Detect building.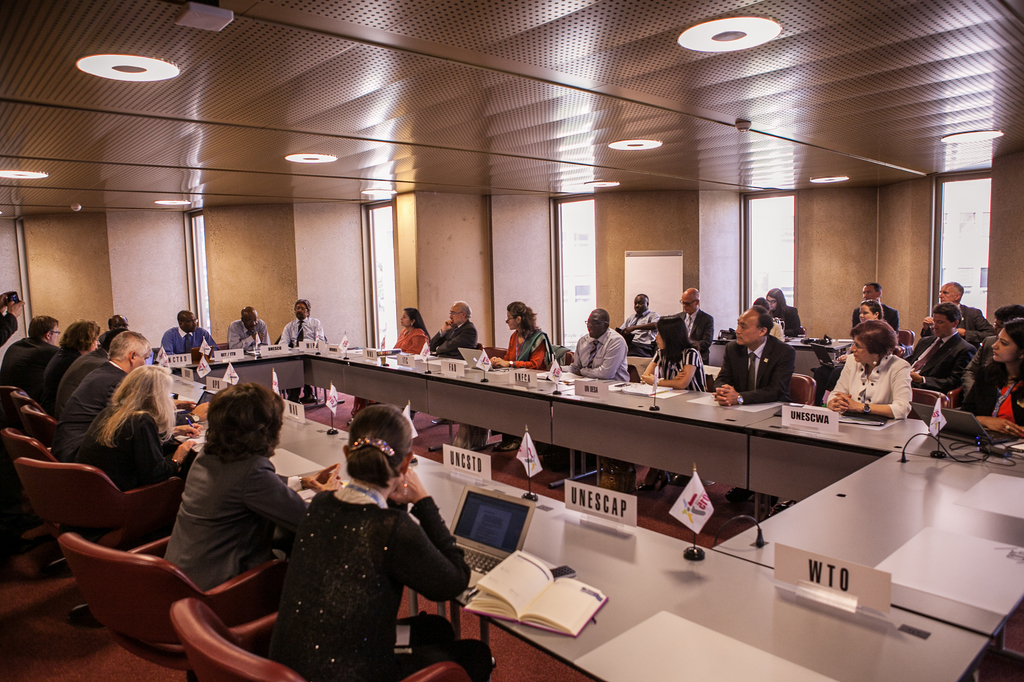
Detected at pyautogui.locateOnScreen(1, 0, 1023, 681).
